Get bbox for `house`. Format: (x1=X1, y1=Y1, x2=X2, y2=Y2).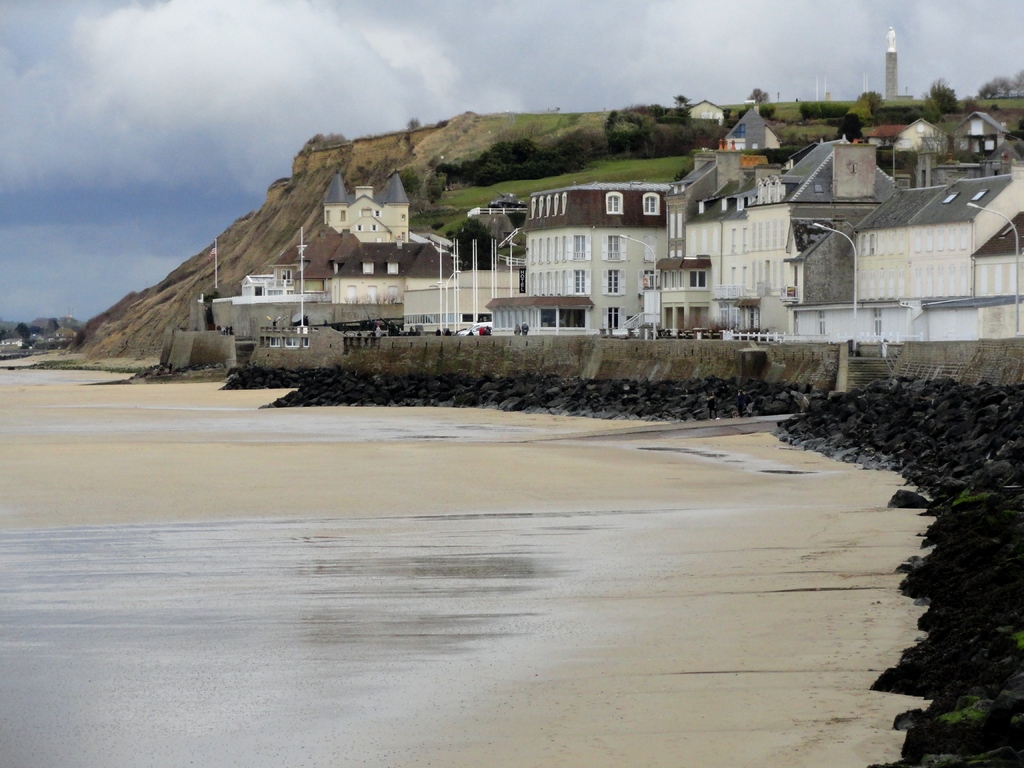
(x1=948, y1=114, x2=1005, y2=161).
